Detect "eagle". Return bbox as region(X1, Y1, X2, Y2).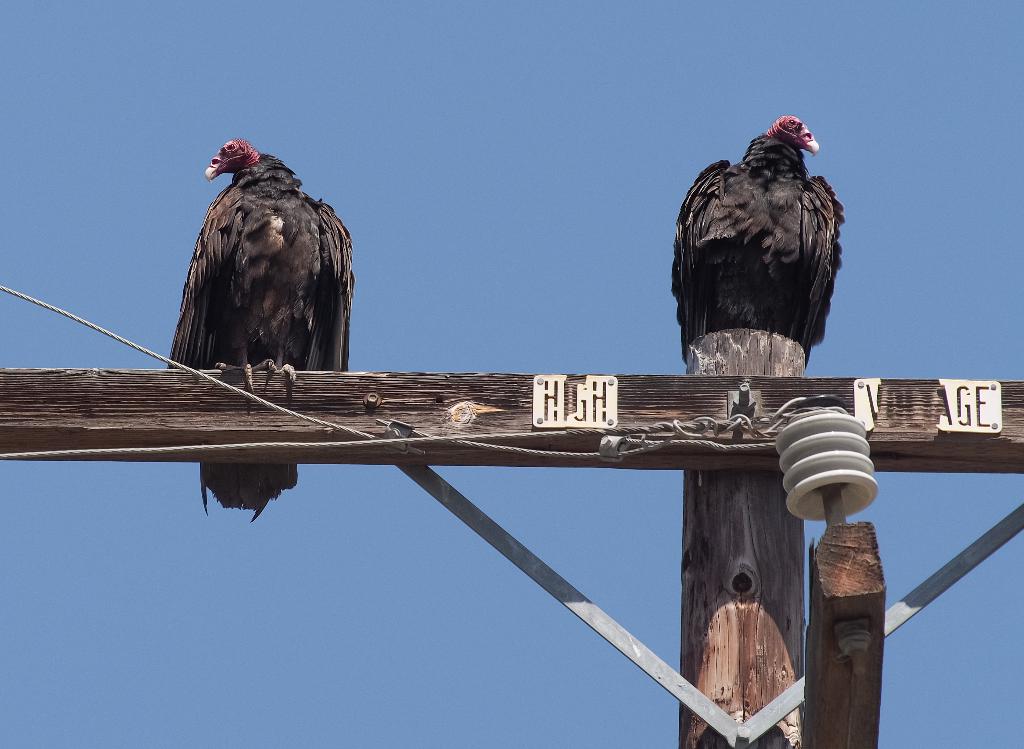
region(160, 134, 359, 531).
